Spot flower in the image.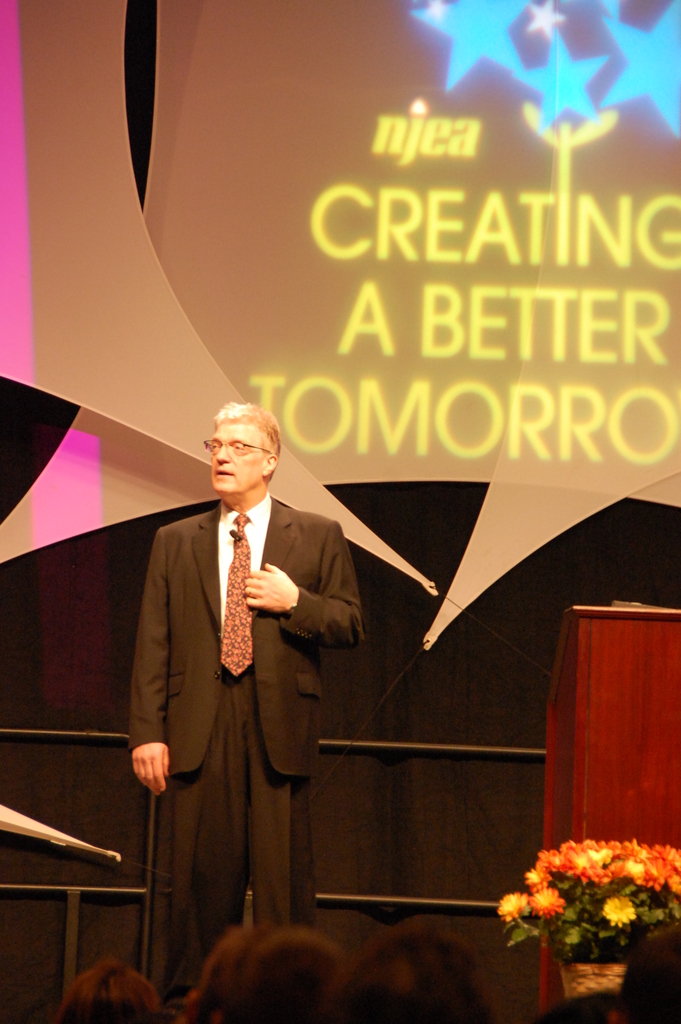
flower found at 606, 899, 639, 928.
